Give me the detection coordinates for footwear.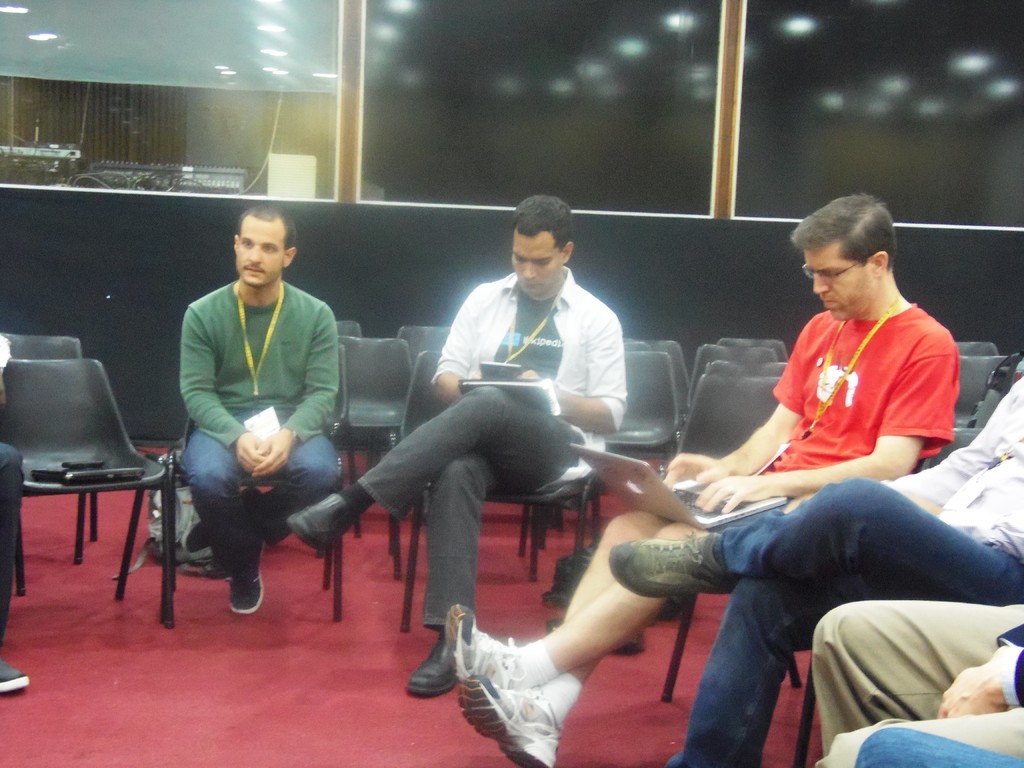
<box>0,663,31,698</box>.
